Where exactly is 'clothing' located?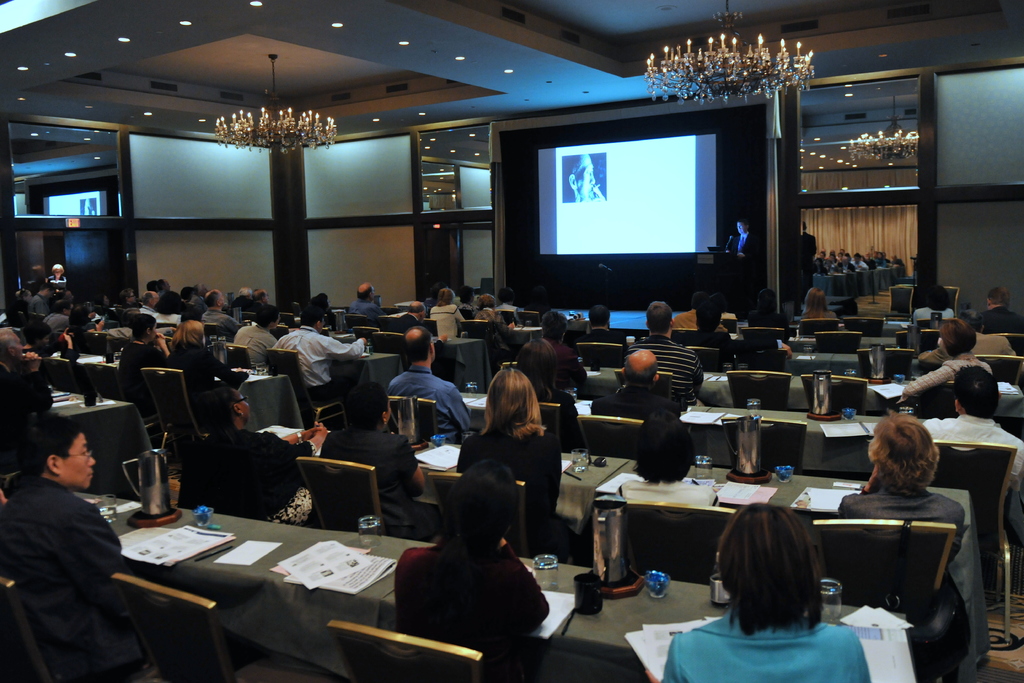
Its bounding box is box=[964, 306, 1023, 336].
